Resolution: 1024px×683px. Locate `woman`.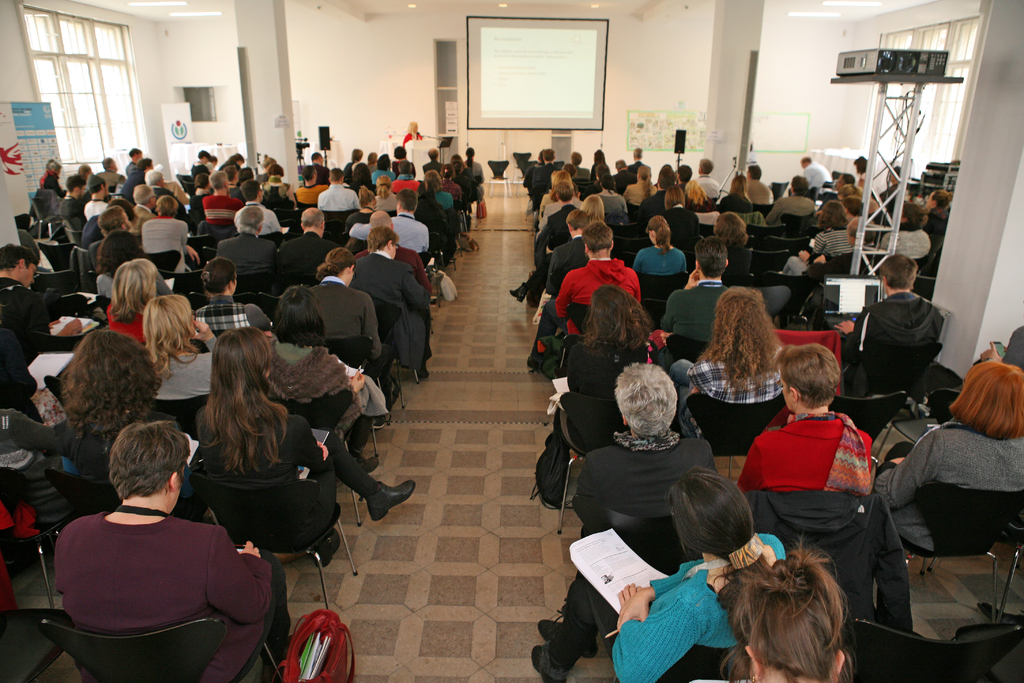
l=341, t=185, r=380, b=236.
